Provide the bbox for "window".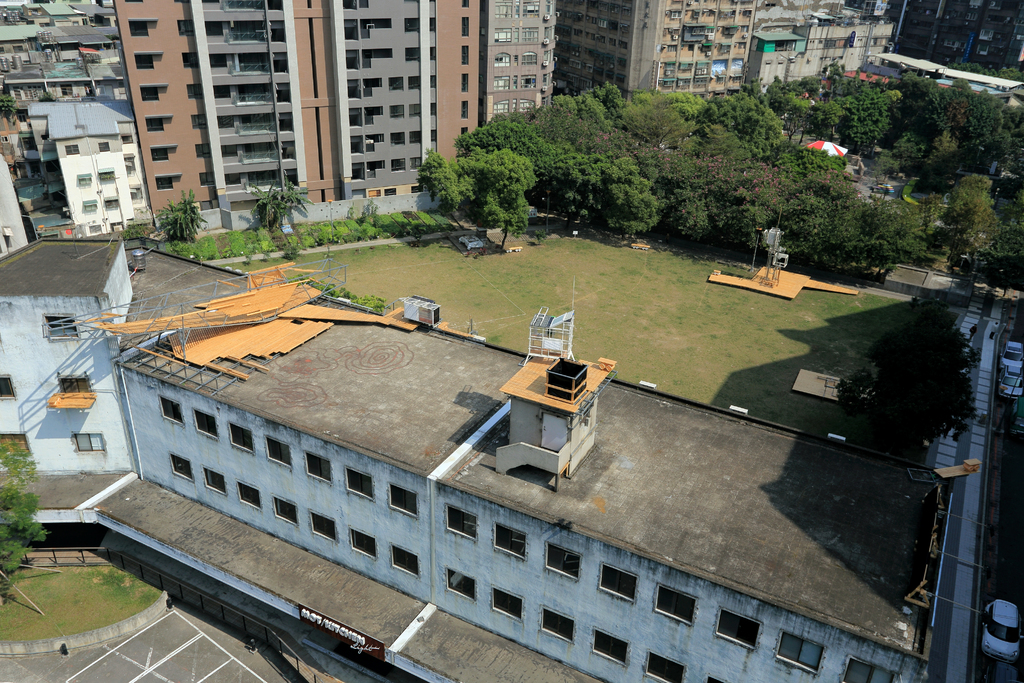
620,22,628,32.
